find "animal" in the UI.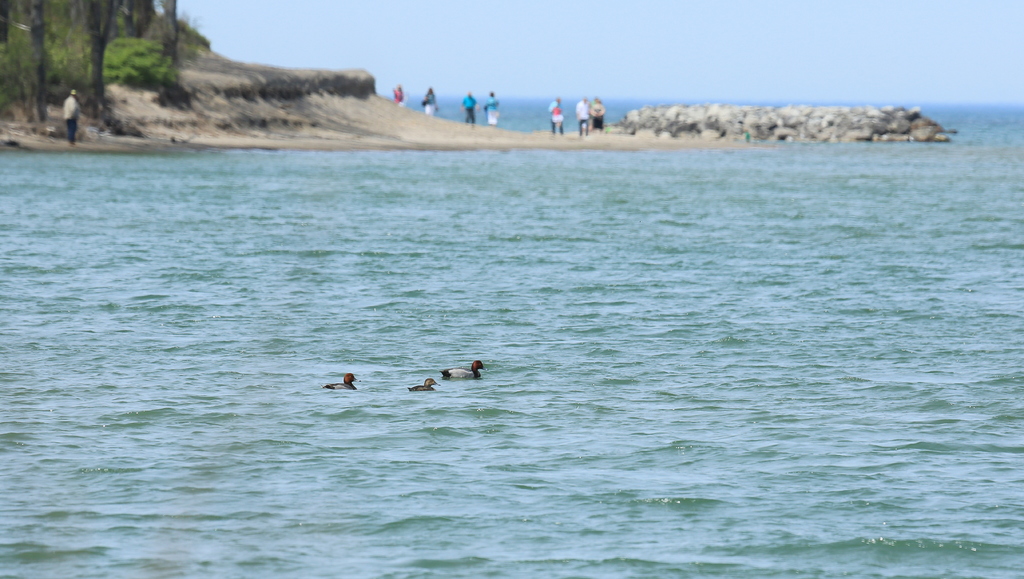
UI element at {"left": 408, "top": 376, "right": 435, "bottom": 391}.
